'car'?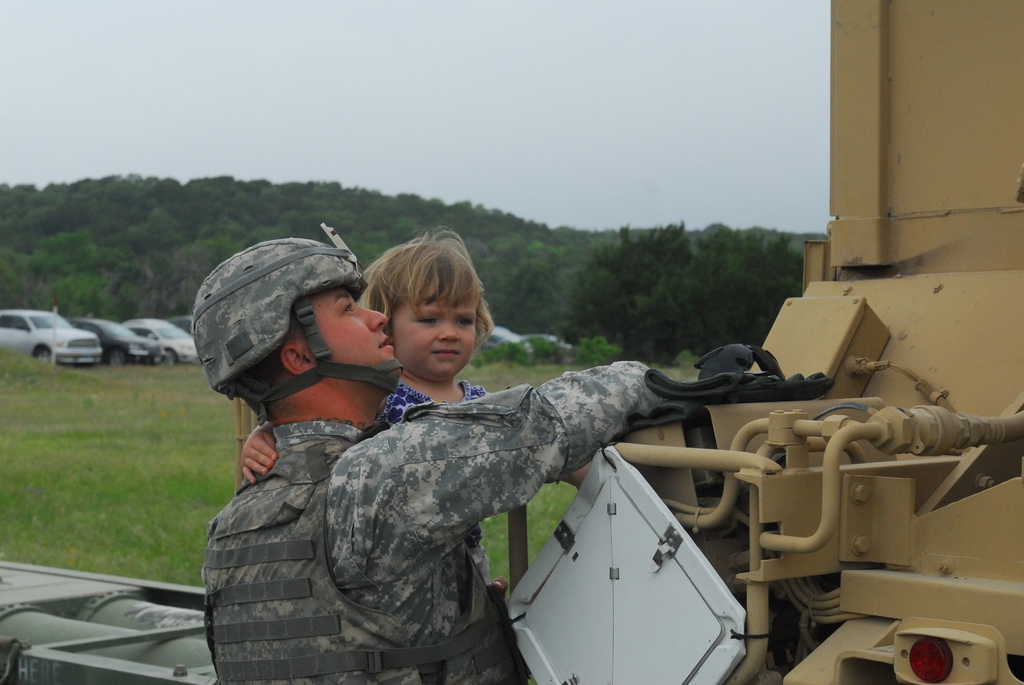
x1=170, y1=315, x2=193, y2=331
